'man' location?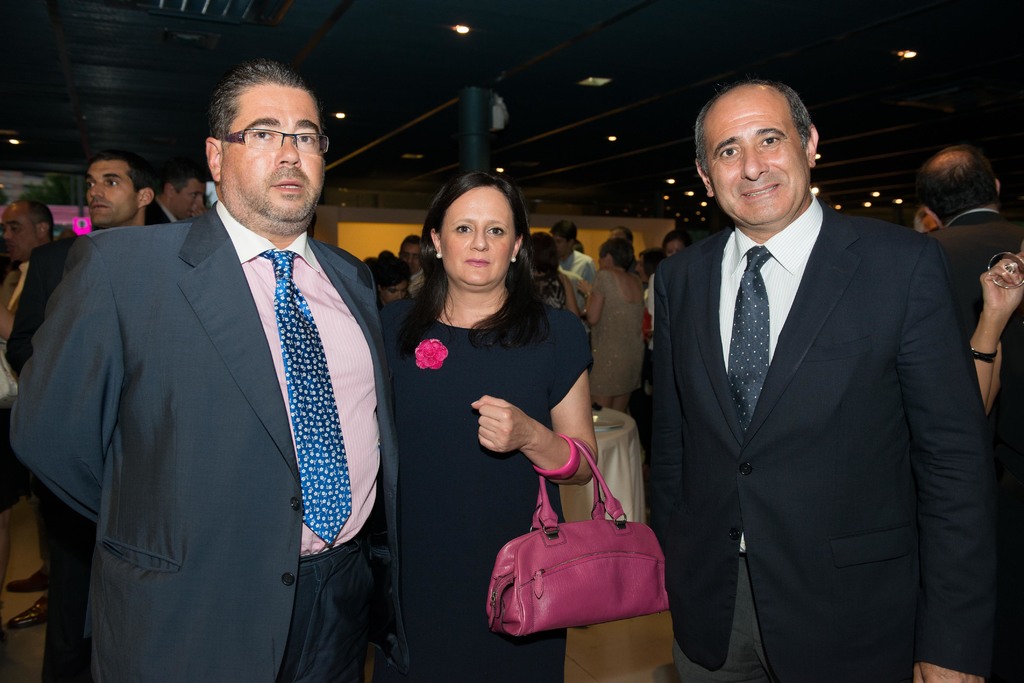
bbox=(21, 64, 413, 675)
